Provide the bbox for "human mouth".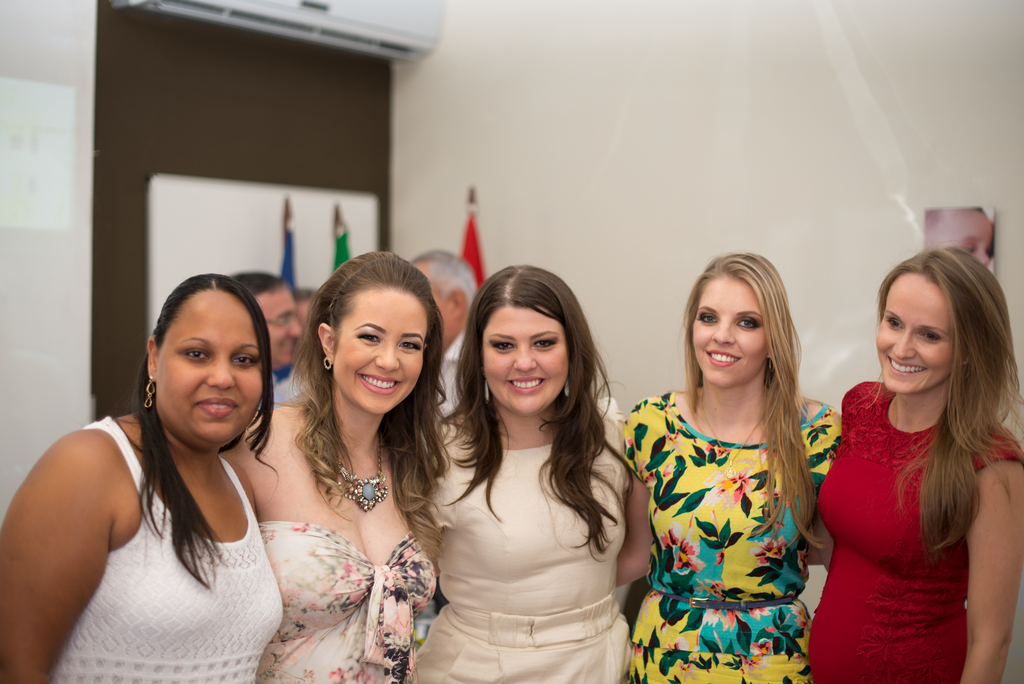
rect(504, 371, 545, 395).
